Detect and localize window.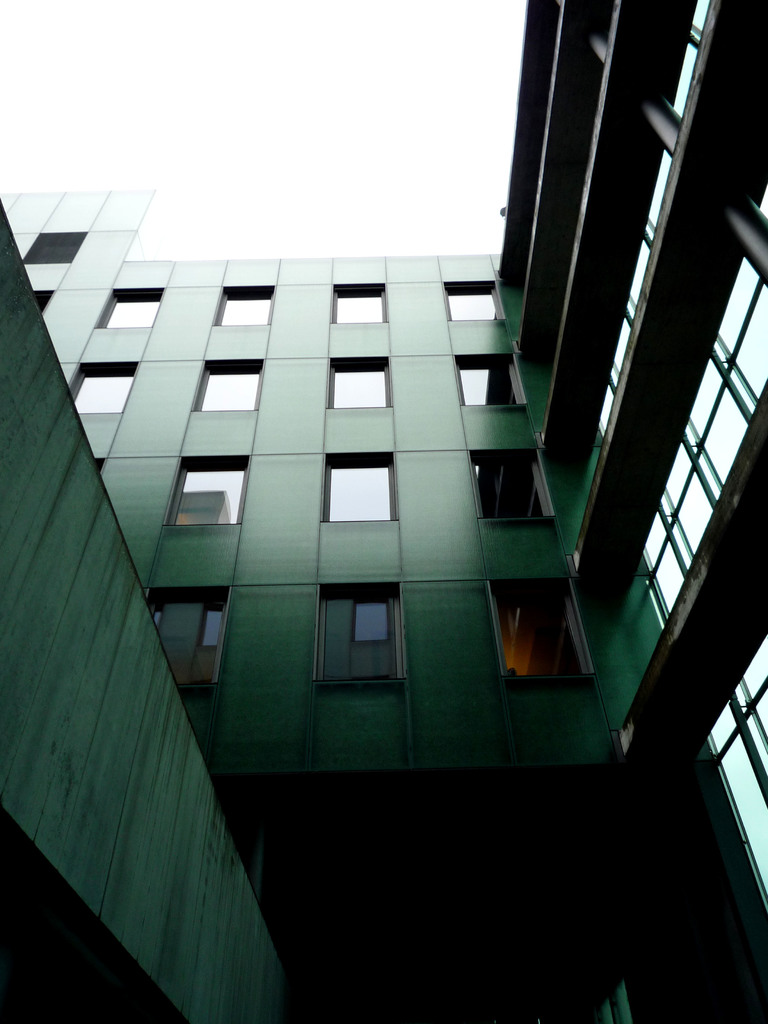
Localized at 467:450:556:522.
